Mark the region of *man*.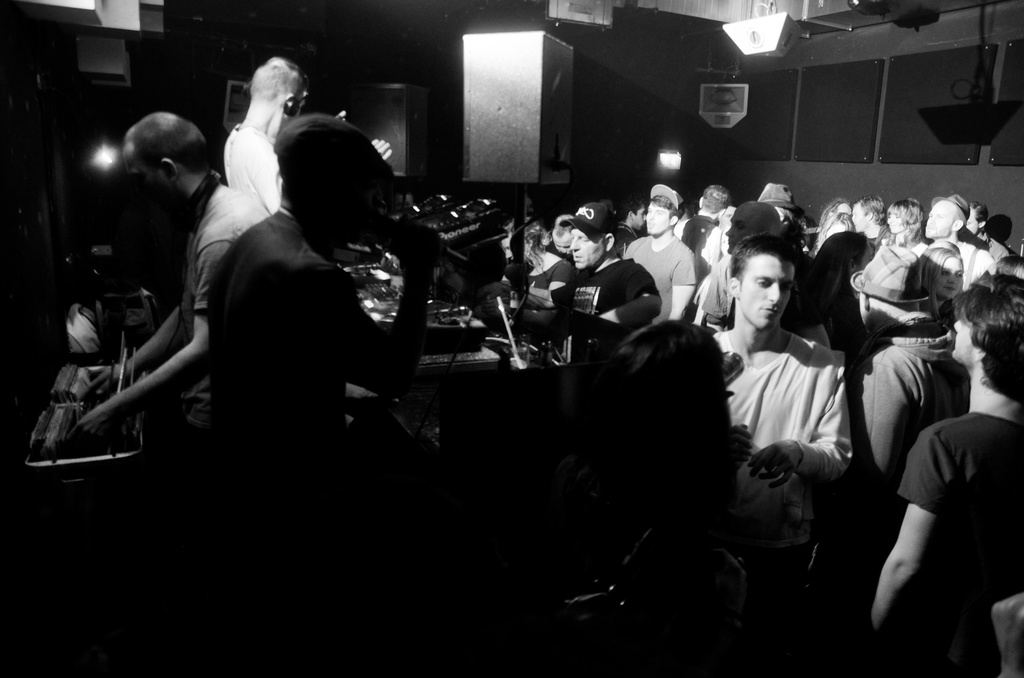
Region: bbox(70, 100, 277, 460).
